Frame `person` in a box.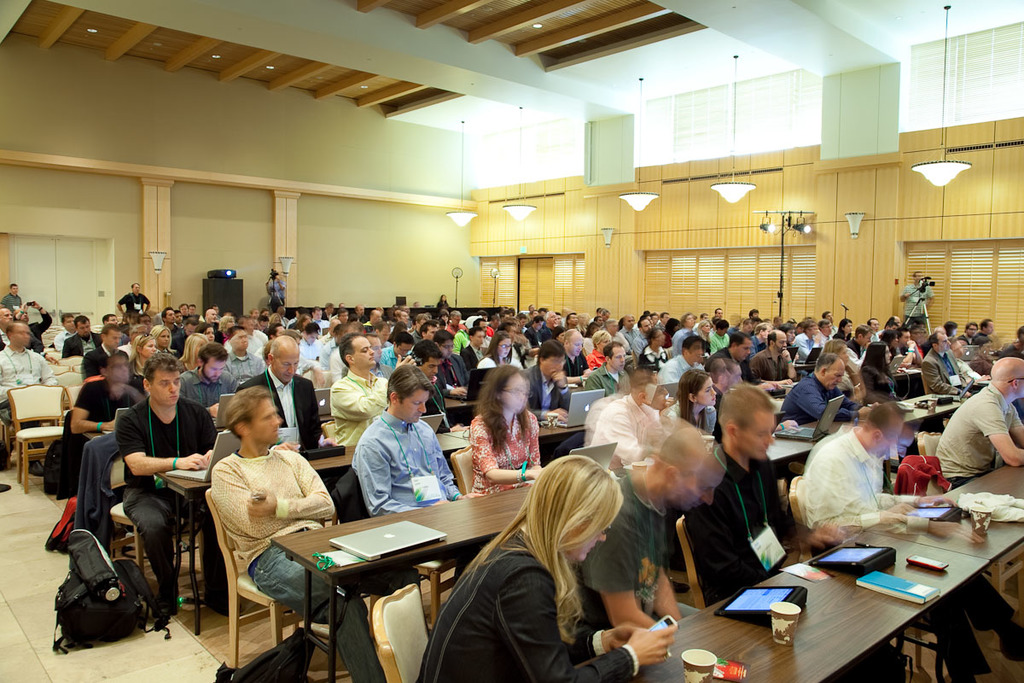
179, 339, 241, 414.
